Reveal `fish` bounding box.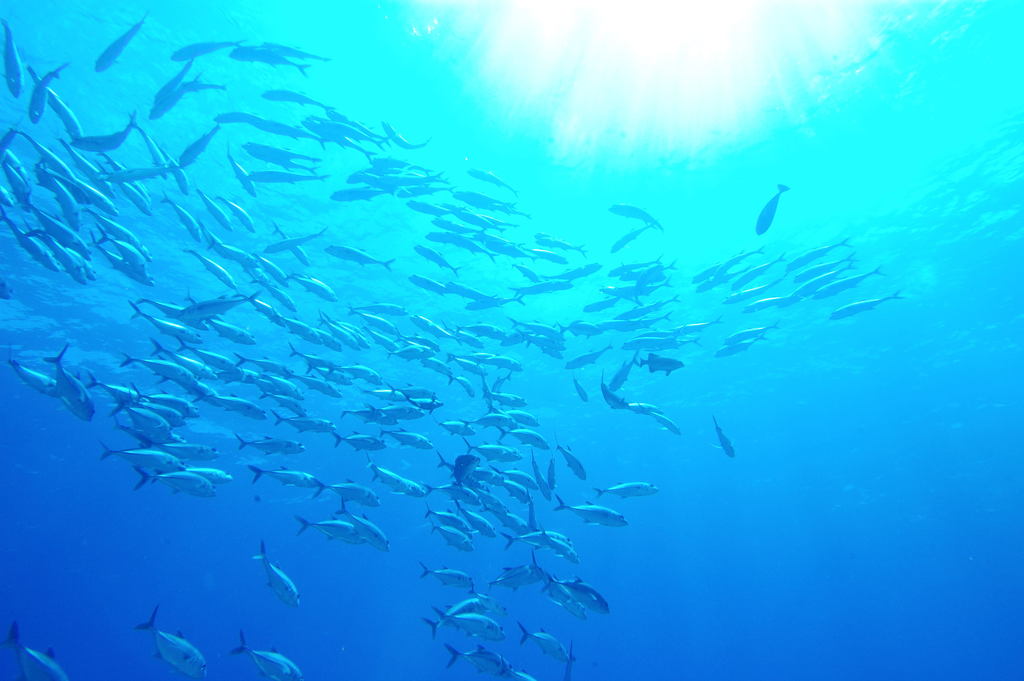
Revealed: Rect(72, 111, 135, 149).
